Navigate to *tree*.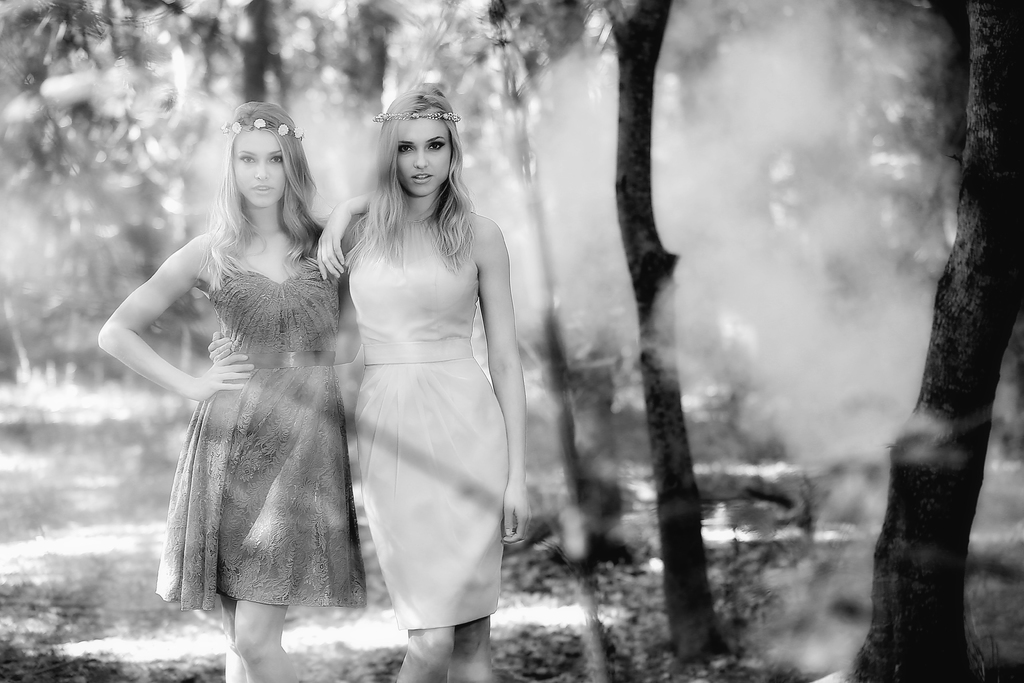
Navigation target: bbox(810, 0, 1023, 682).
